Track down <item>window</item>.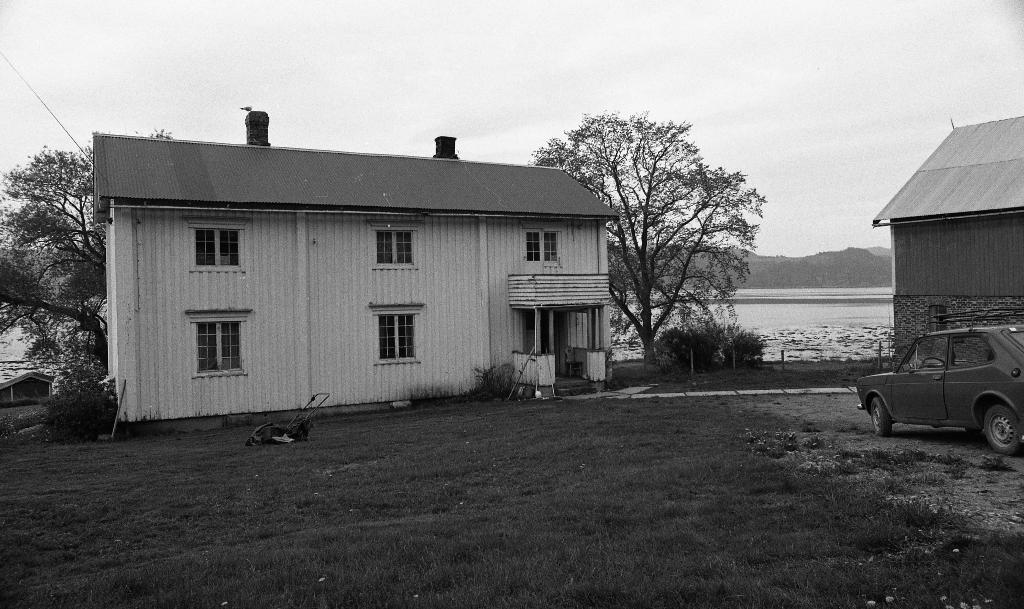
Tracked to locate(193, 321, 243, 372).
